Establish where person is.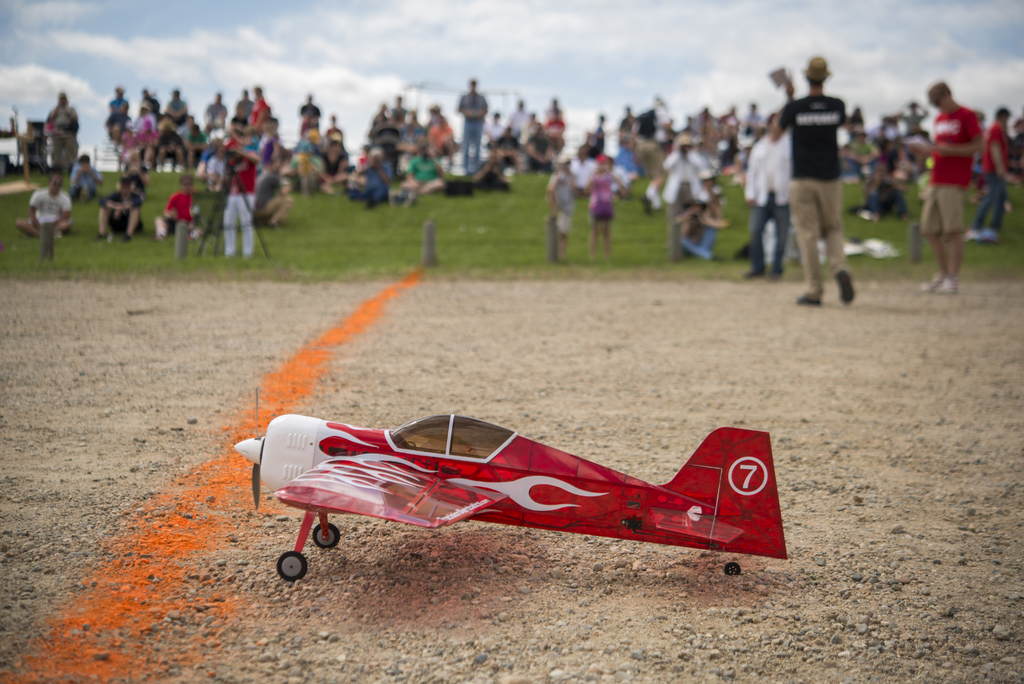
Established at l=456, t=76, r=496, b=176.
